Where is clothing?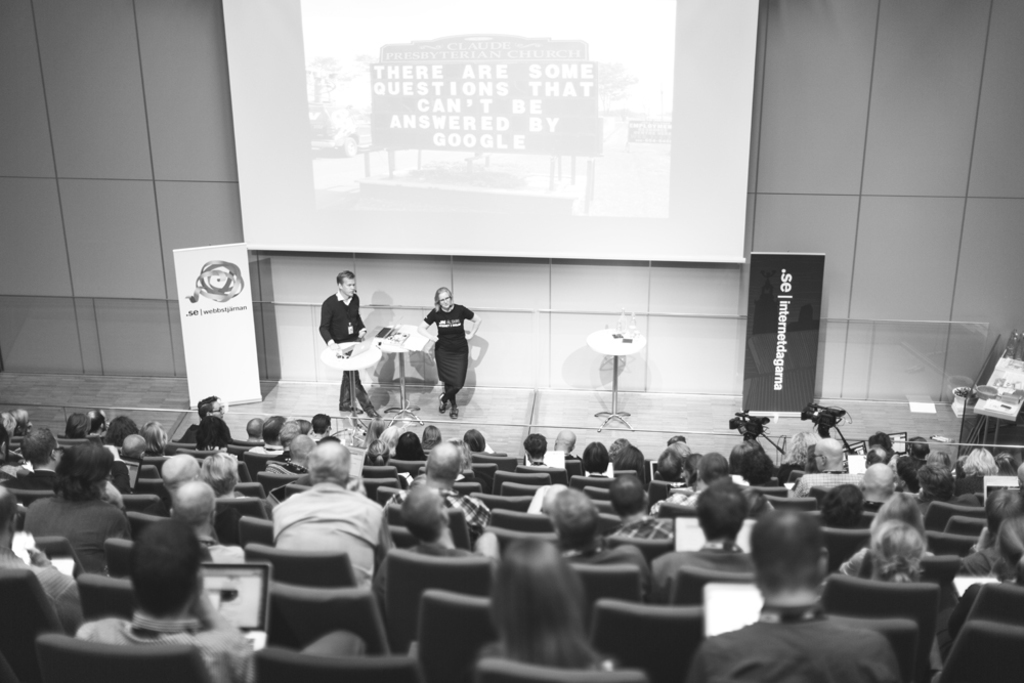
bbox=[264, 478, 386, 584].
